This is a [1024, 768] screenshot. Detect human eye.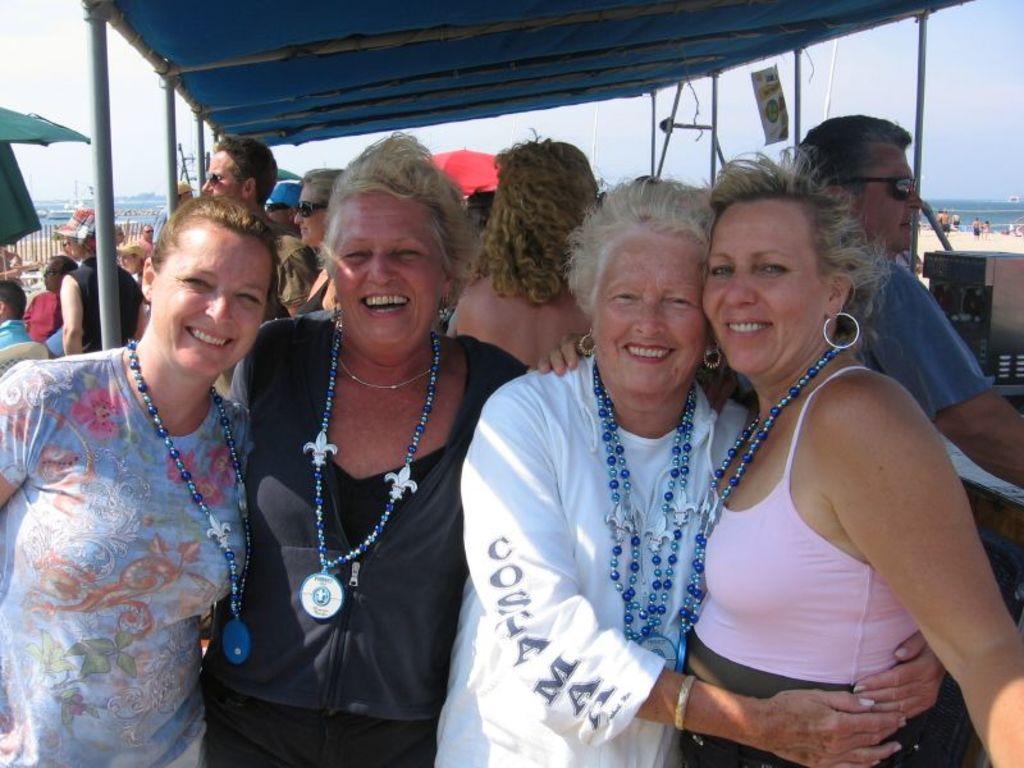
bbox=[334, 246, 372, 262].
